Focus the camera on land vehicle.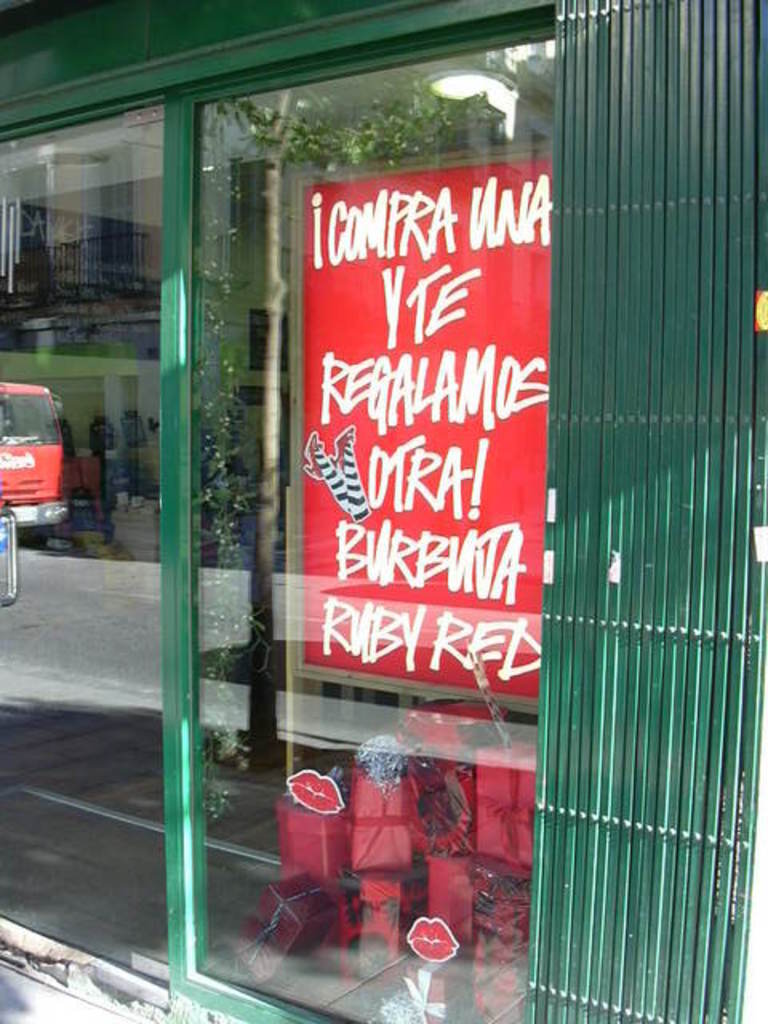
Focus region: {"left": 0, "top": 379, "right": 85, "bottom": 530}.
